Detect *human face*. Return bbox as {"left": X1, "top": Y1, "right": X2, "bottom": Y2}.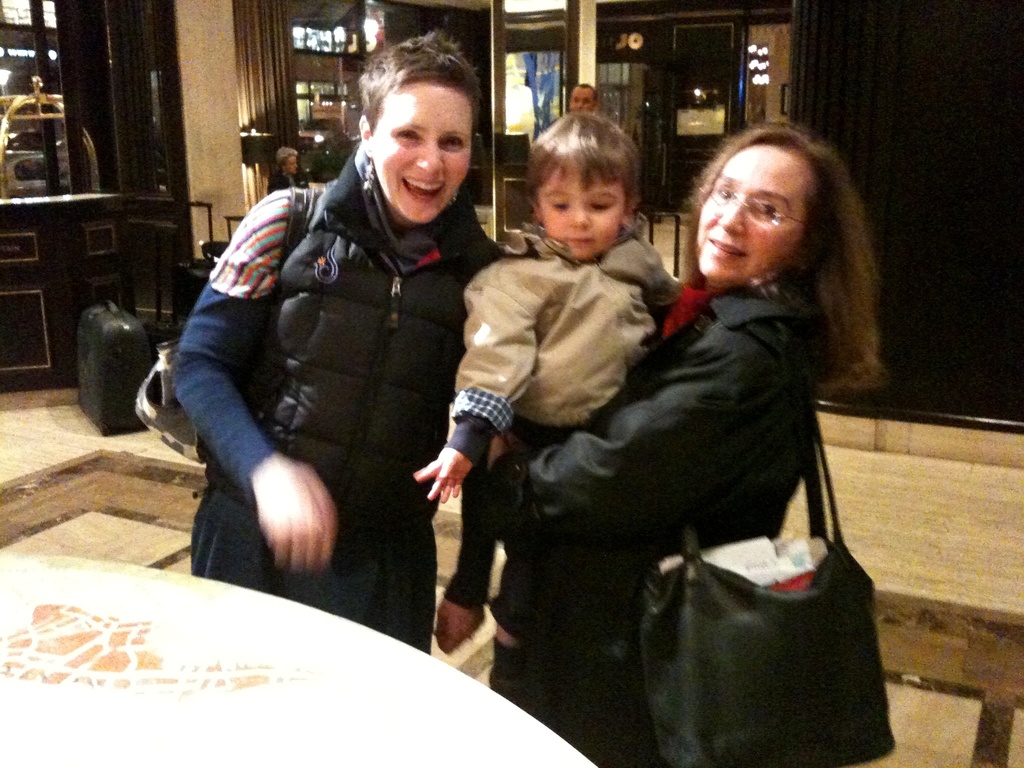
{"left": 693, "top": 146, "right": 810, "bottom": 284}.
